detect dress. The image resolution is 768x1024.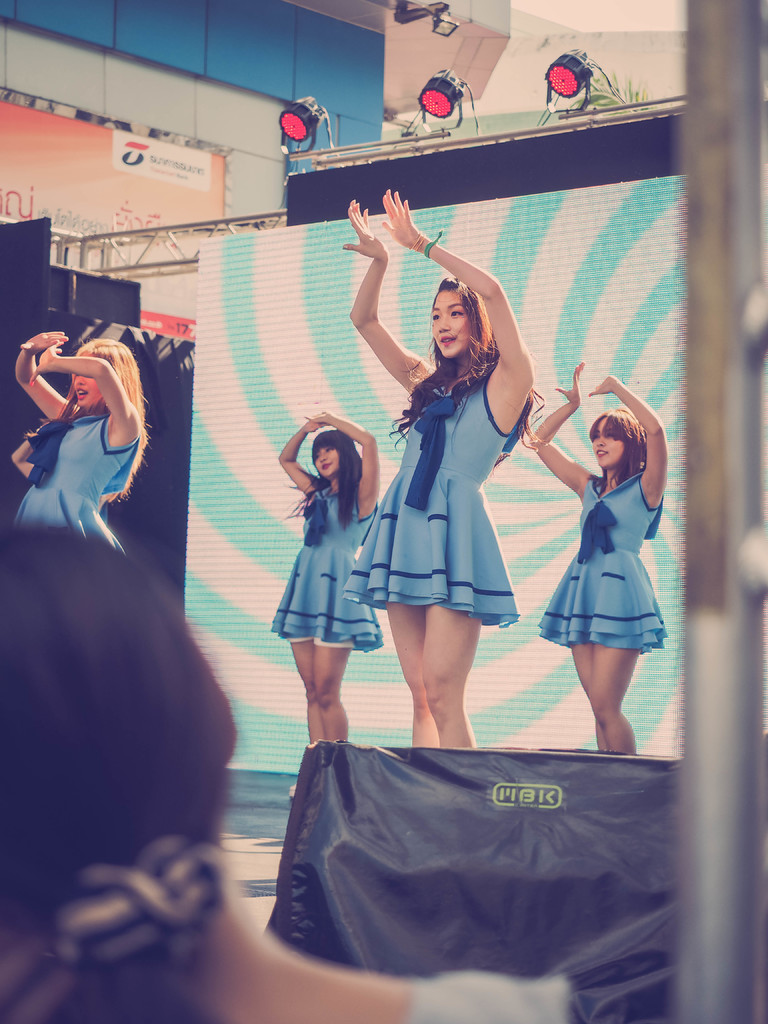
[266,488,380,653].
